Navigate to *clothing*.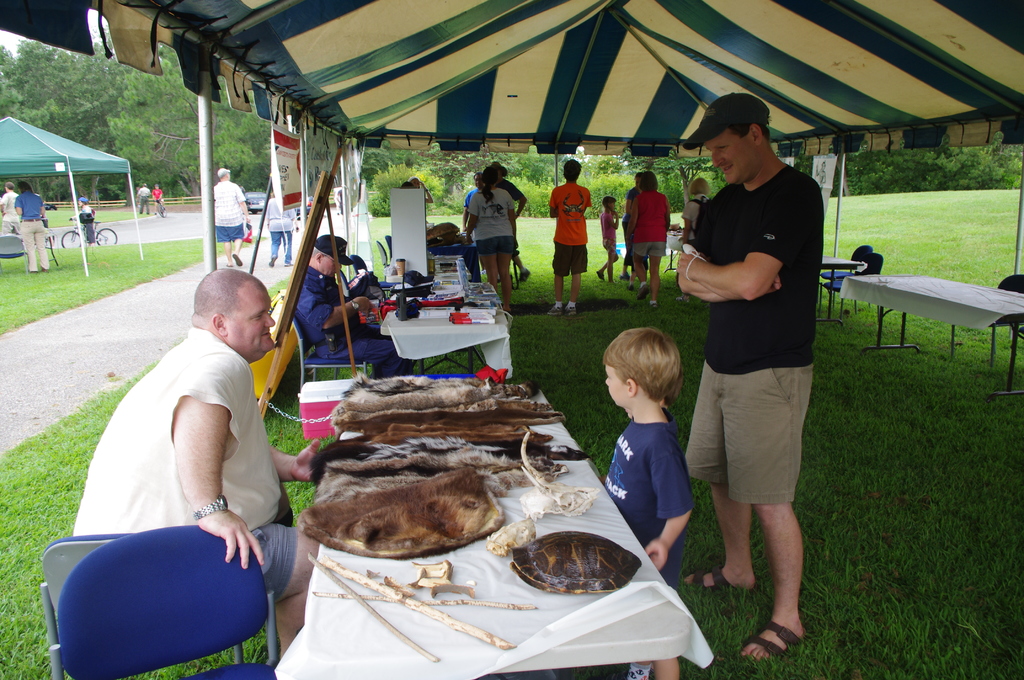
Navigation target: 634, 190, 671, 255.
